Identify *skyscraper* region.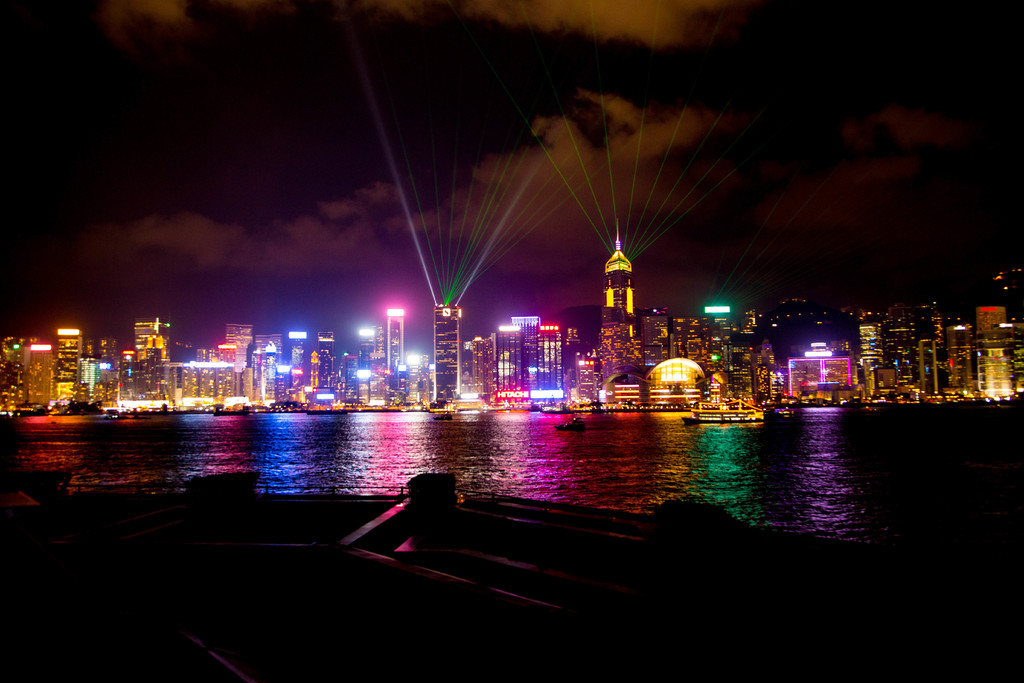
Region: <bbox>601, 213, 646, 416</bbox>.
